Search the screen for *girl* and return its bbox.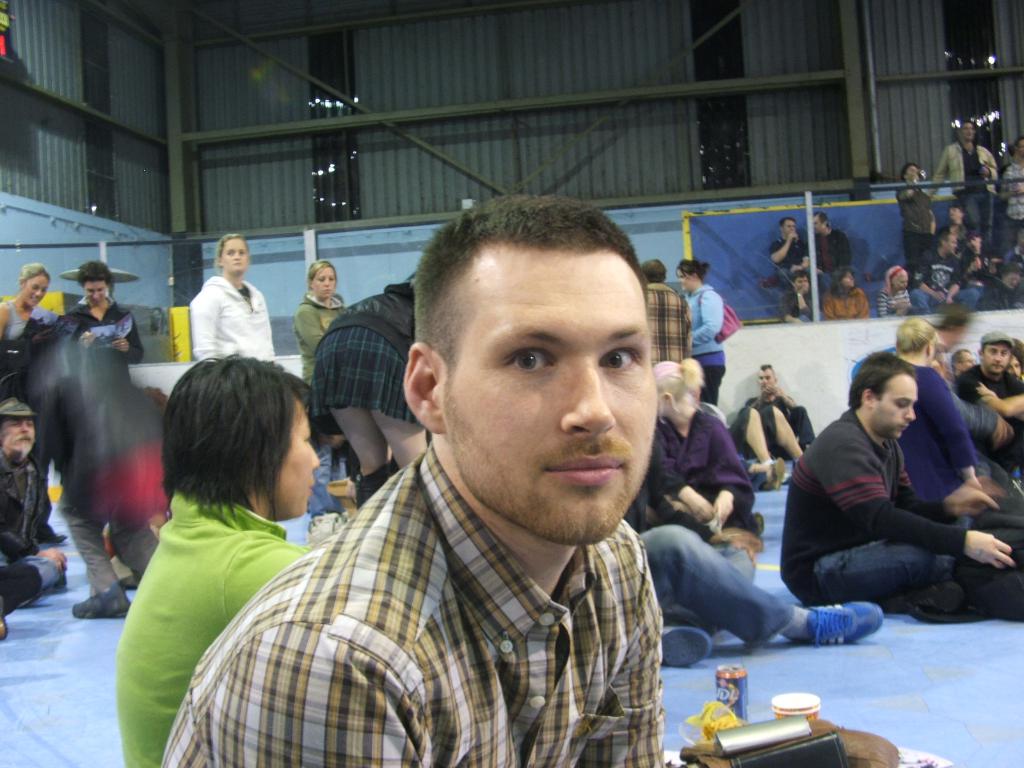
Found: [left=195, top=227, right=278, bottom=365].
